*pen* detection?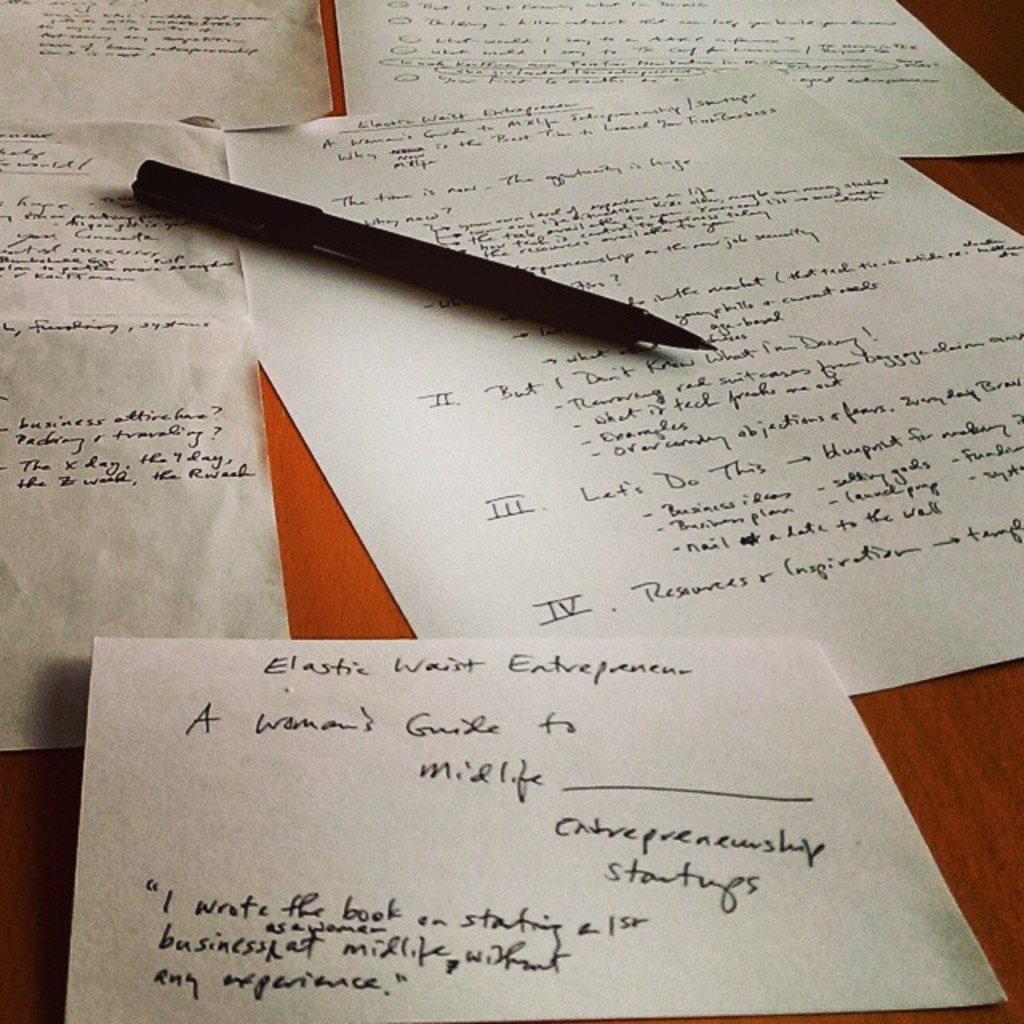
bbox=(128, 155, 718, 354)
